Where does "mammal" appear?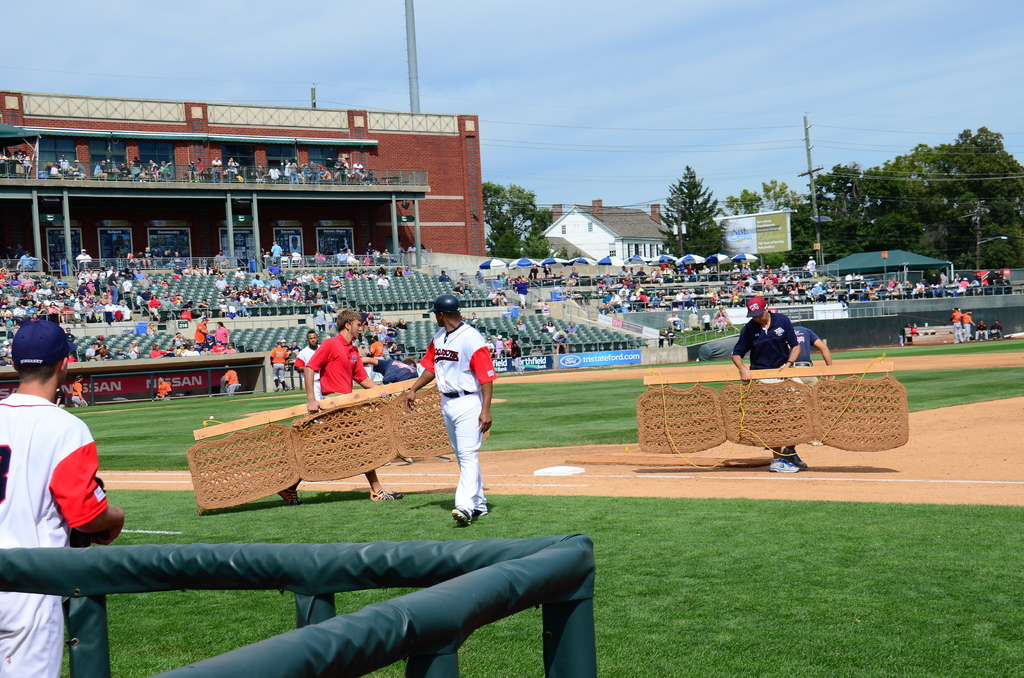
Appears at (x1=54, y1=385, x2=65, y2=408).
